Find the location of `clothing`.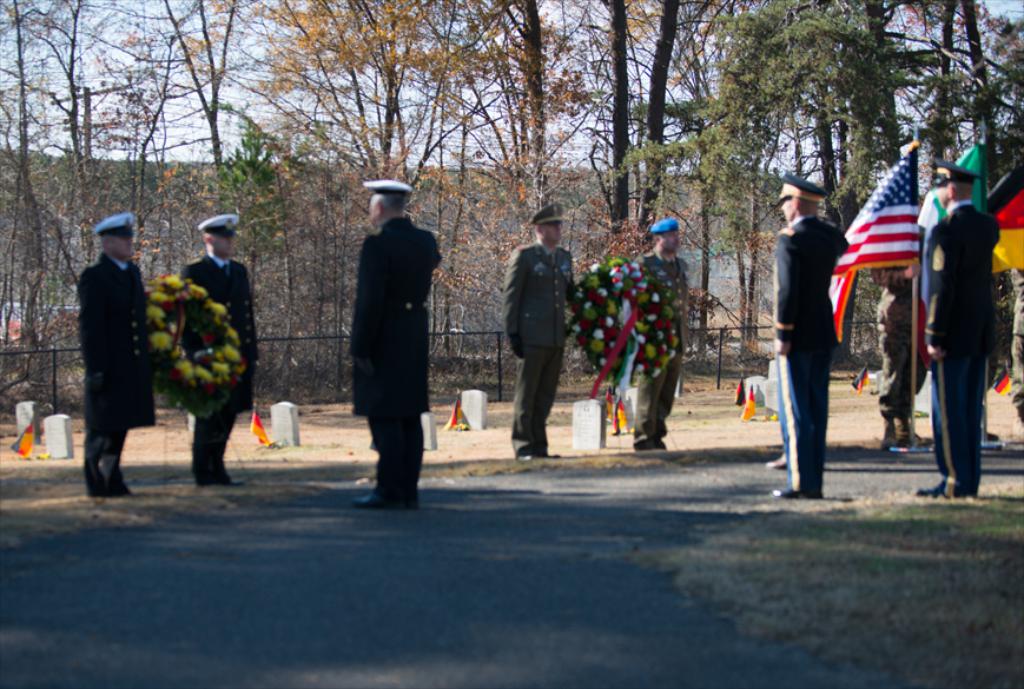
Location: x1=632 y1=251 x2=685 y2=445.
